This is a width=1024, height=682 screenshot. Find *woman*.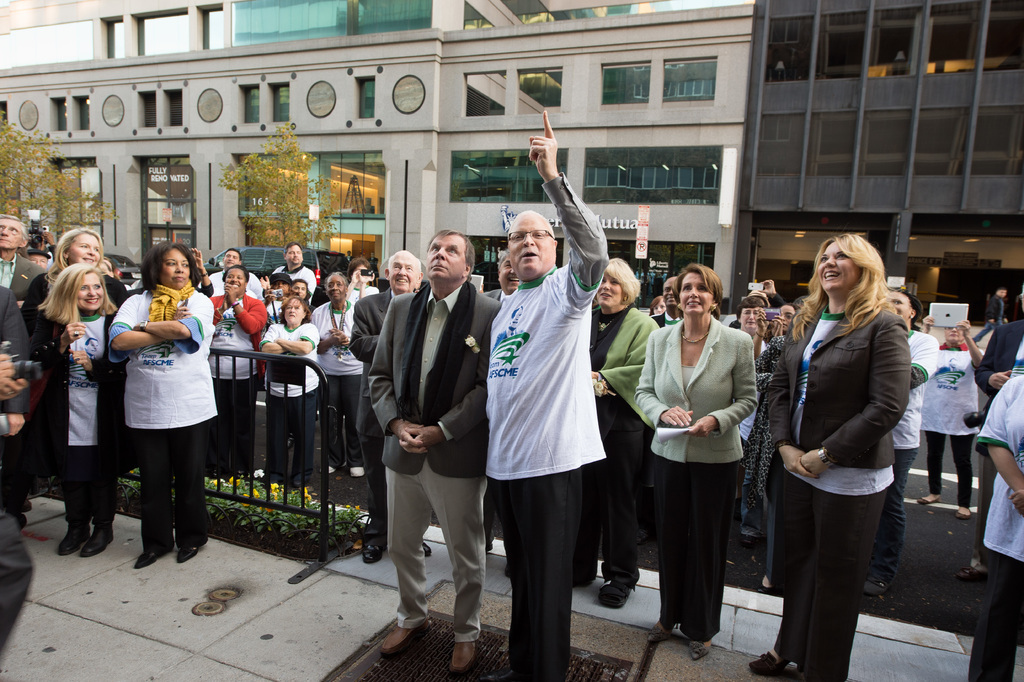
Bounding box: locate(24, 231, 126, 315).
